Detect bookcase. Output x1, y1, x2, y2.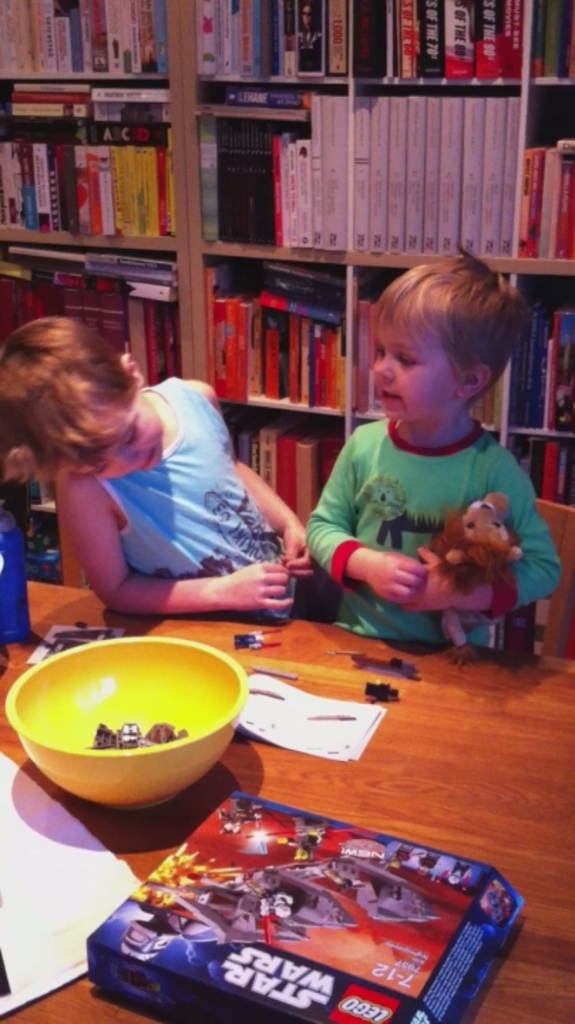
6, 11, 574, 640.
